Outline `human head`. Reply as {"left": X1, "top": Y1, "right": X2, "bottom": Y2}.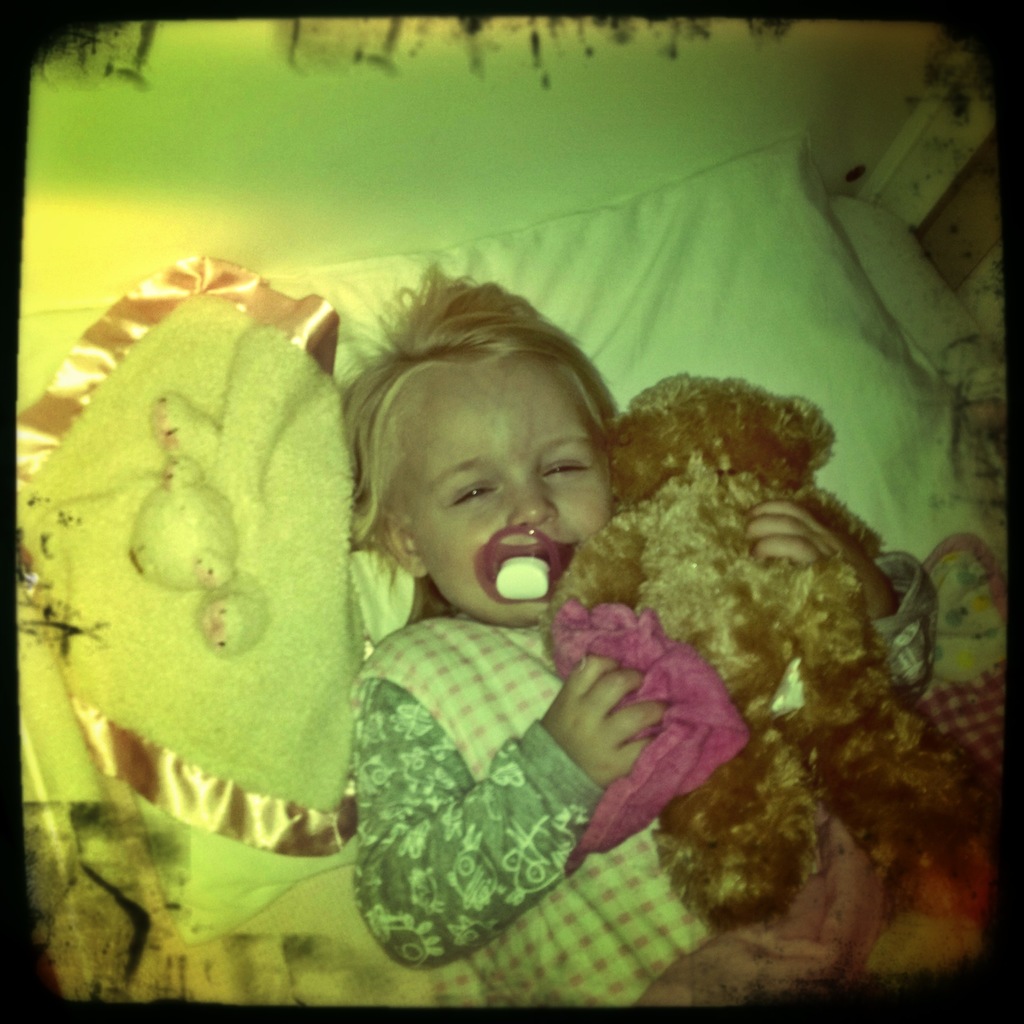
{"left": 298, "top": 262, "right": 642, "bottom": 644}.
